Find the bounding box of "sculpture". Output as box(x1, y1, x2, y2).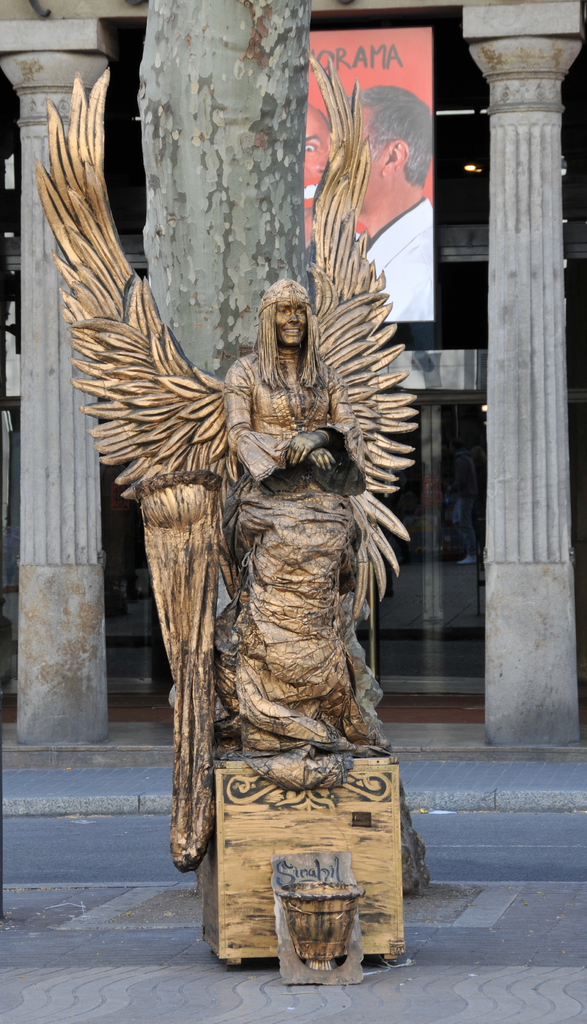
box(31, 52, 418, 873).
